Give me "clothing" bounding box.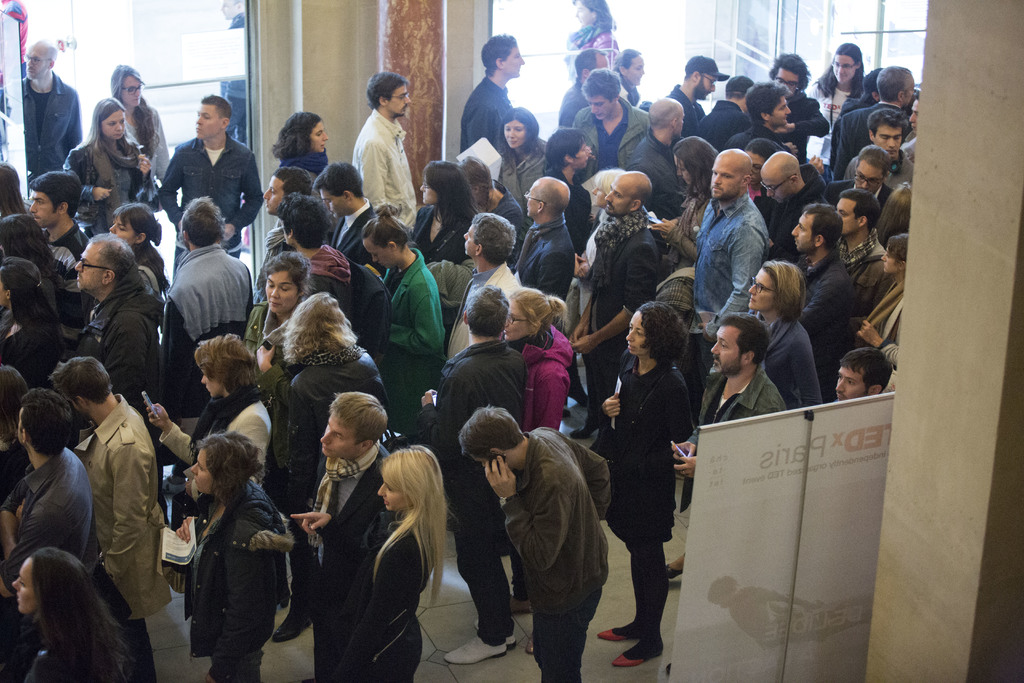
bbox=[863, 277, 904, 389].
